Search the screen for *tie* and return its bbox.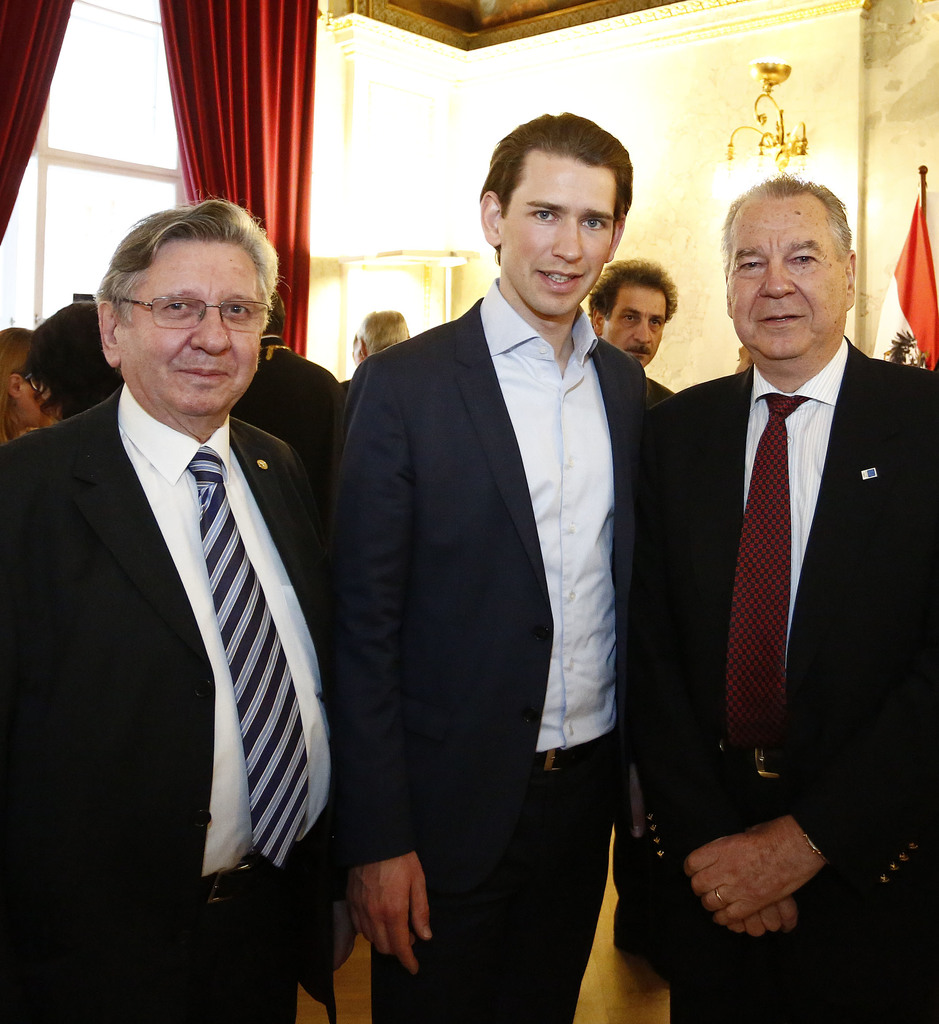
Found: 186:438:317:872.
